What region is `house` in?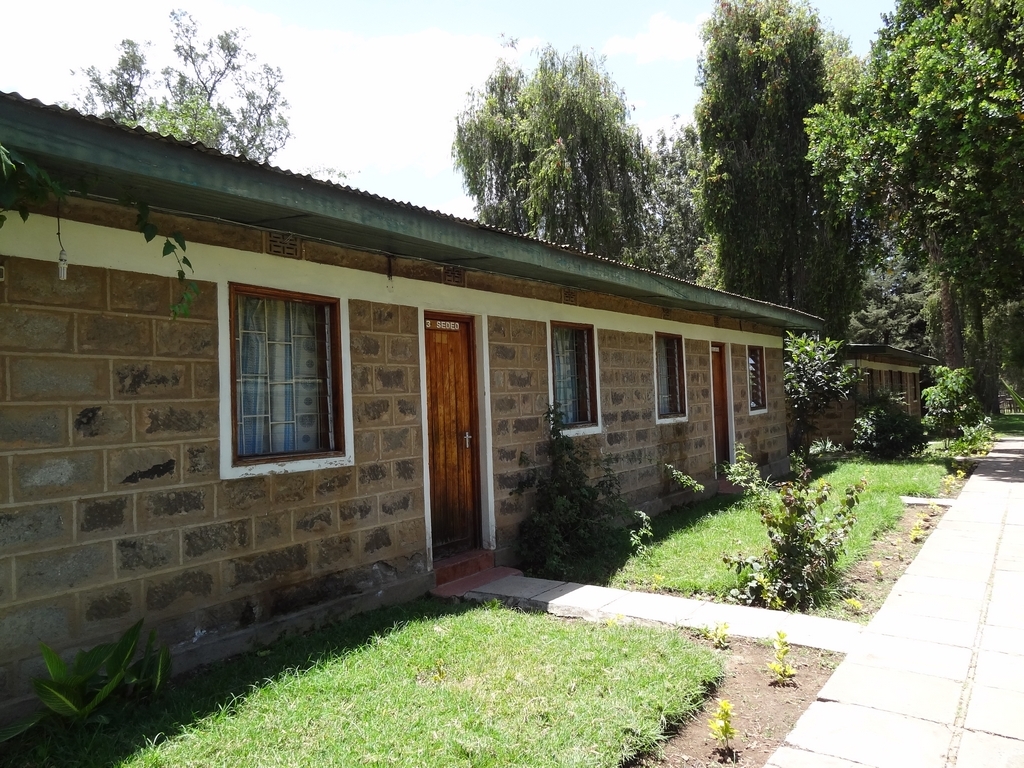
detection(825, 339, 925, 440).
